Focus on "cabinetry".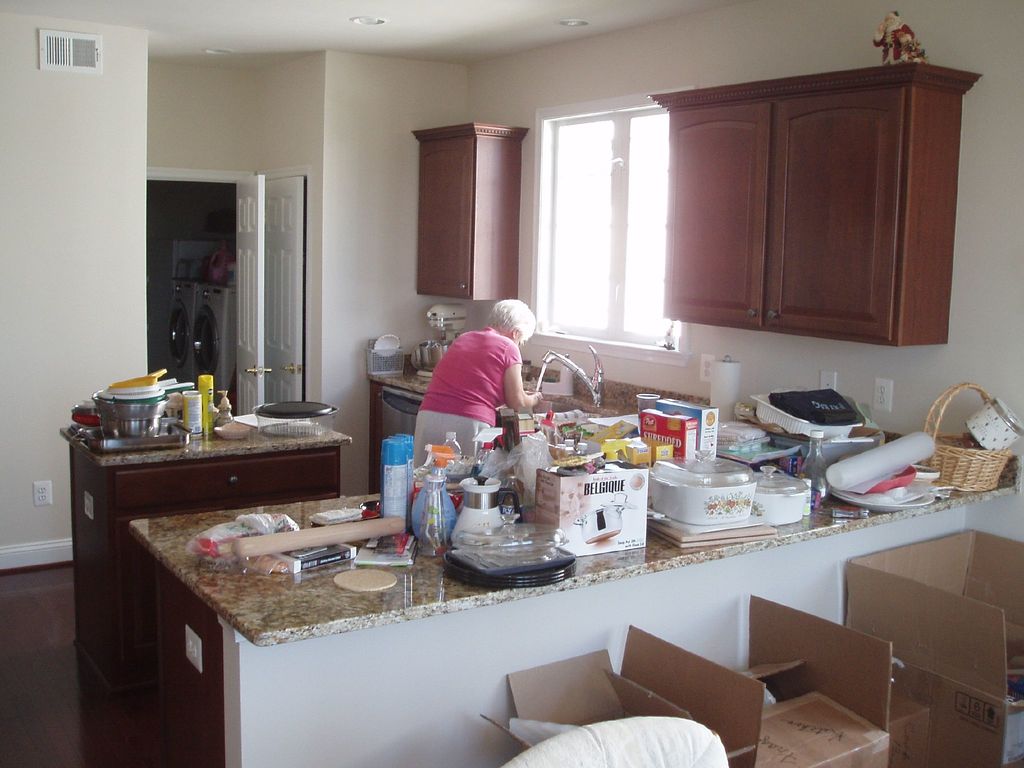
Focused at crop(119, 449, 1016, 767).
